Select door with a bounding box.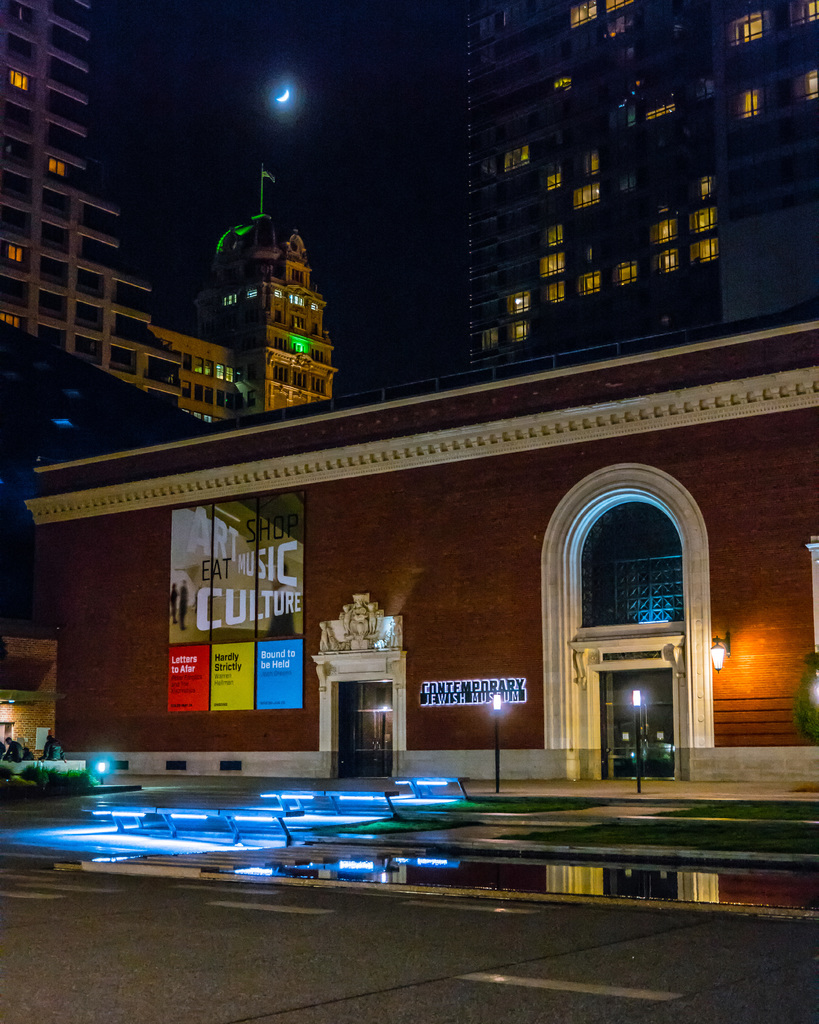
detection(353, 711, 393, 776).
